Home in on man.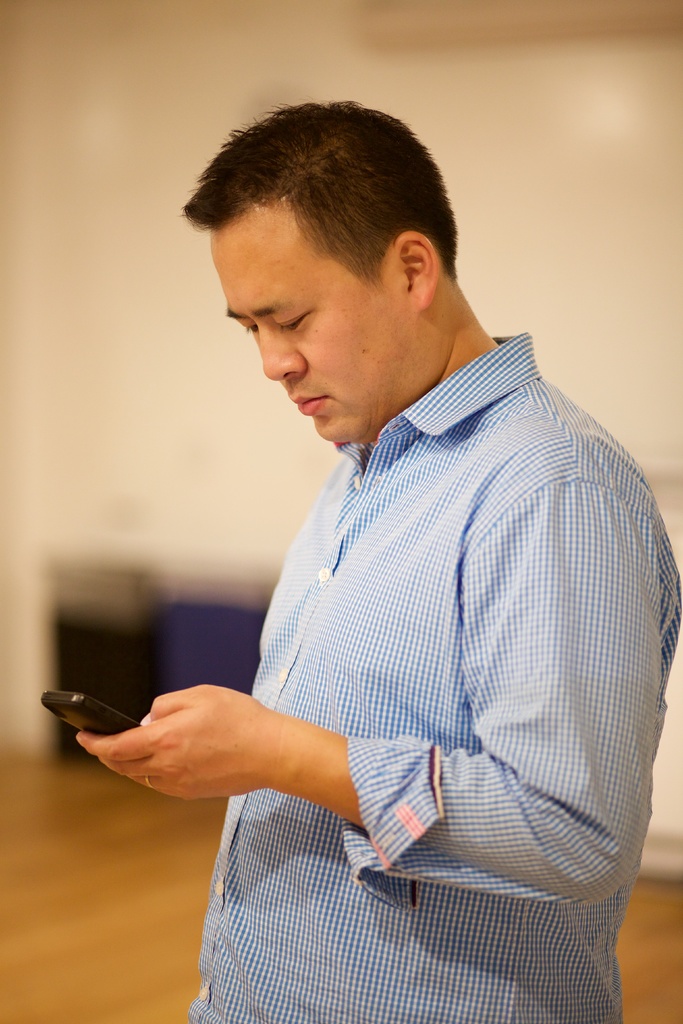
Homed in at pyautogui.locateOnScreen(85, 120, 677, 994).
